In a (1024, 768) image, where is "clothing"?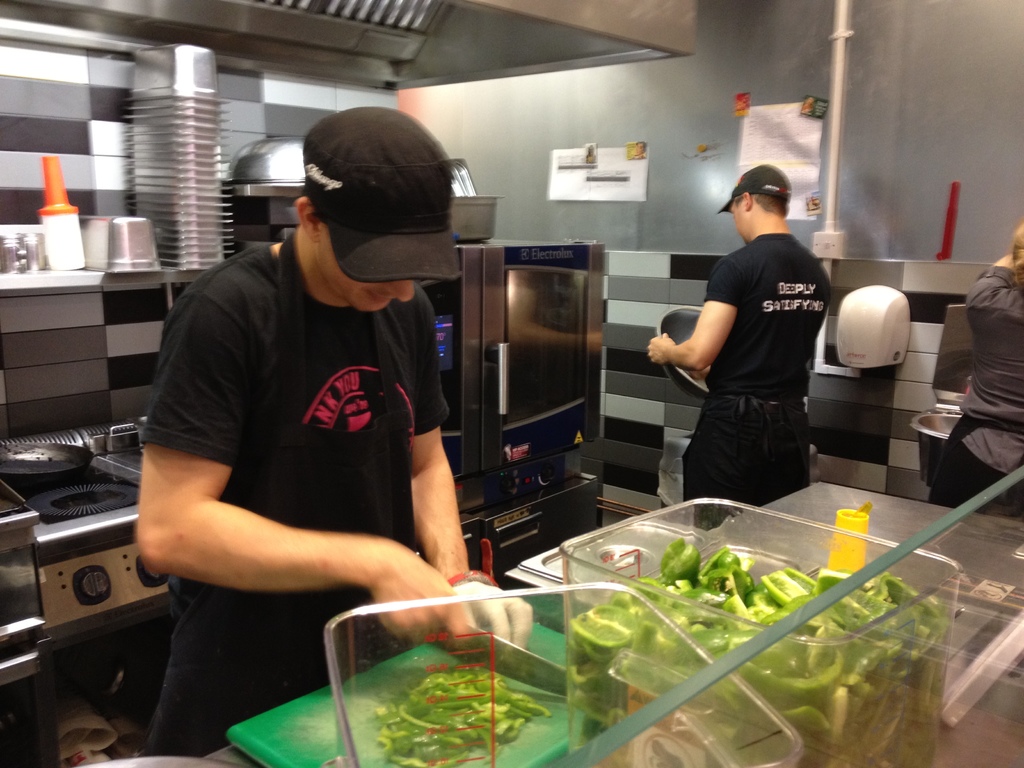
<region>306, 100, 458, 275</region>.
